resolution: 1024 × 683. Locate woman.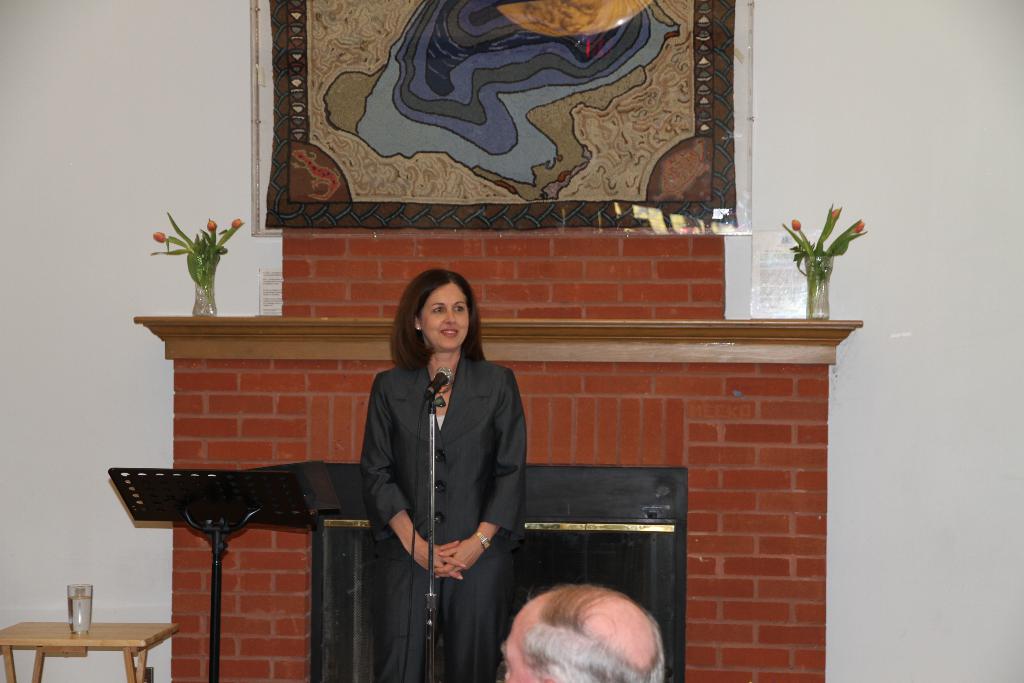
rect(360, 264, 525, 682).
